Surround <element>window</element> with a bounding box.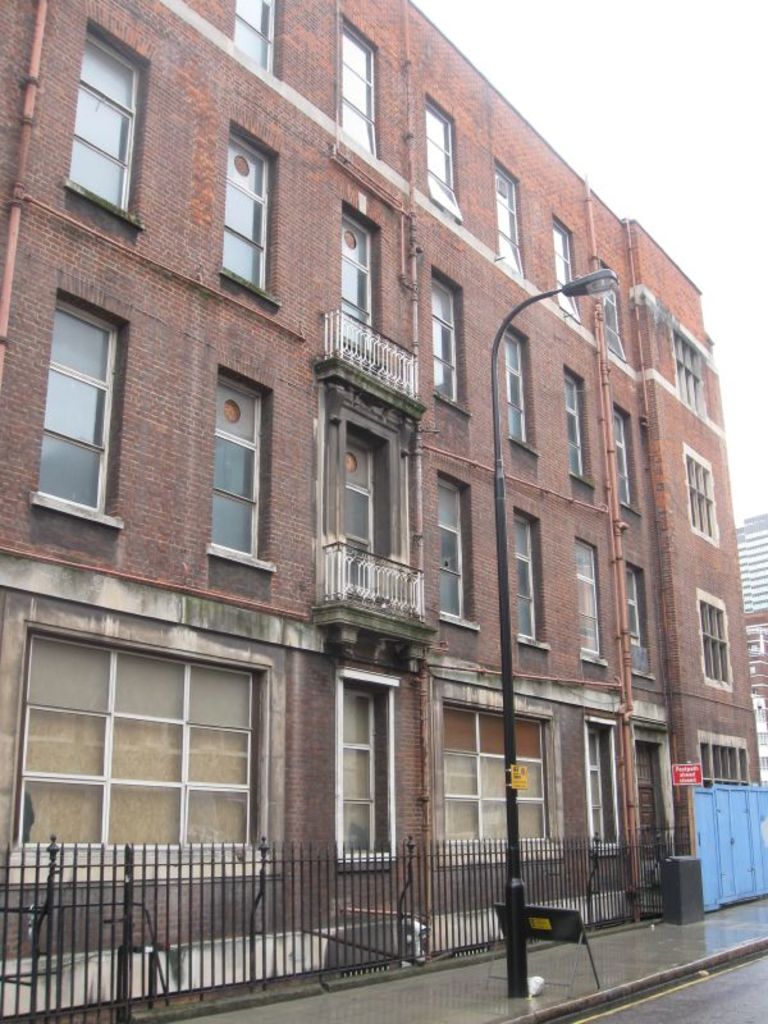
Rect(584, 719, 614, 842).
